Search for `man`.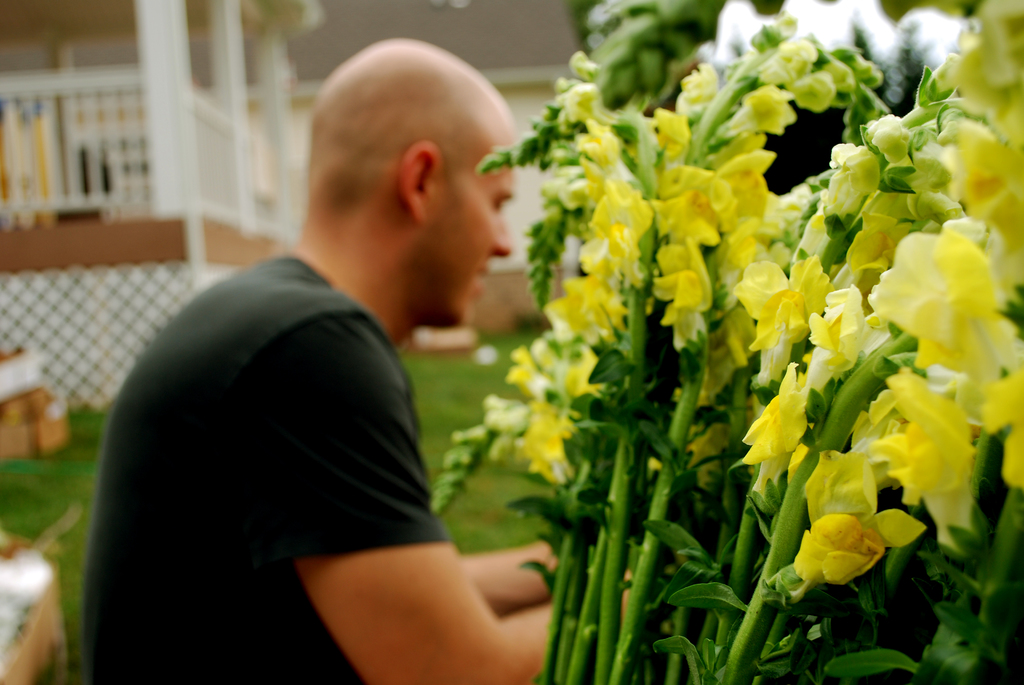
Found at [81, 34, 682, 684].
